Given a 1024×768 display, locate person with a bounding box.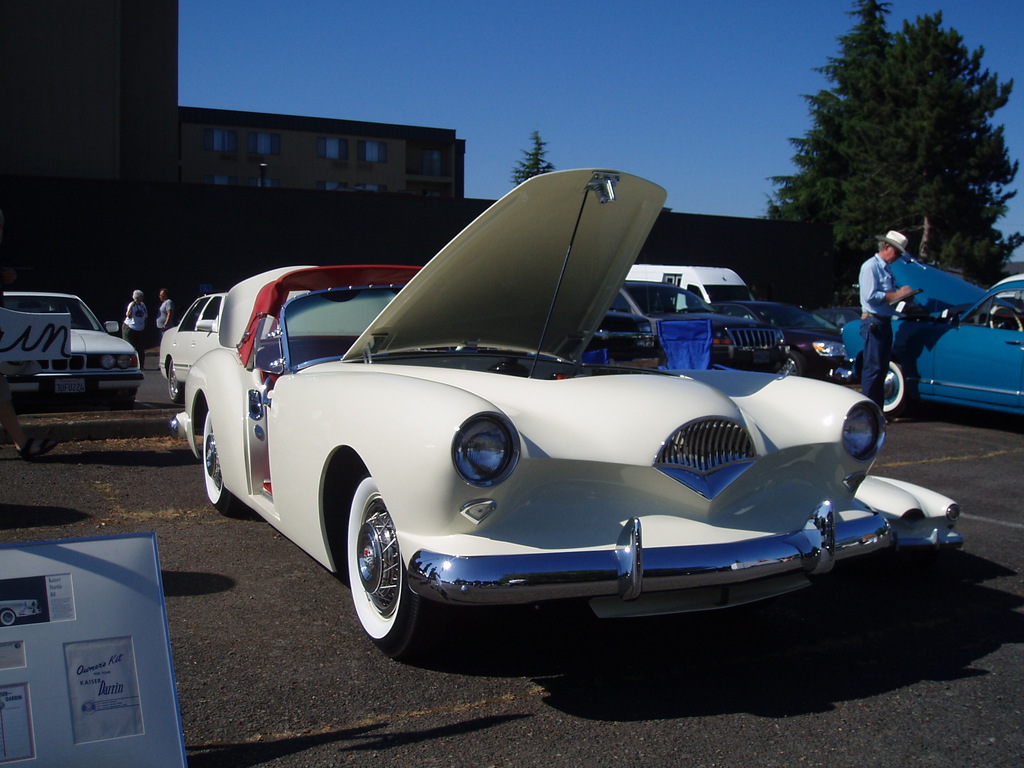
Located: detection(859, 216, 961, 406).
